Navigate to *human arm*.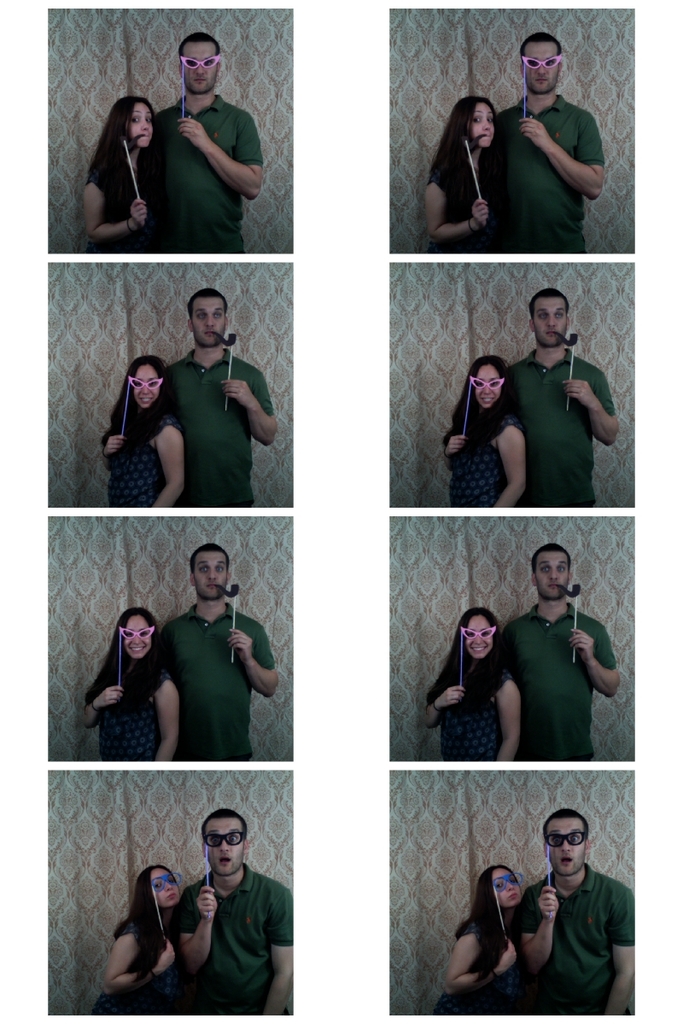
Navigation target: {"left": 495, "top": 674, "right": 530, "bottom": 759}.
